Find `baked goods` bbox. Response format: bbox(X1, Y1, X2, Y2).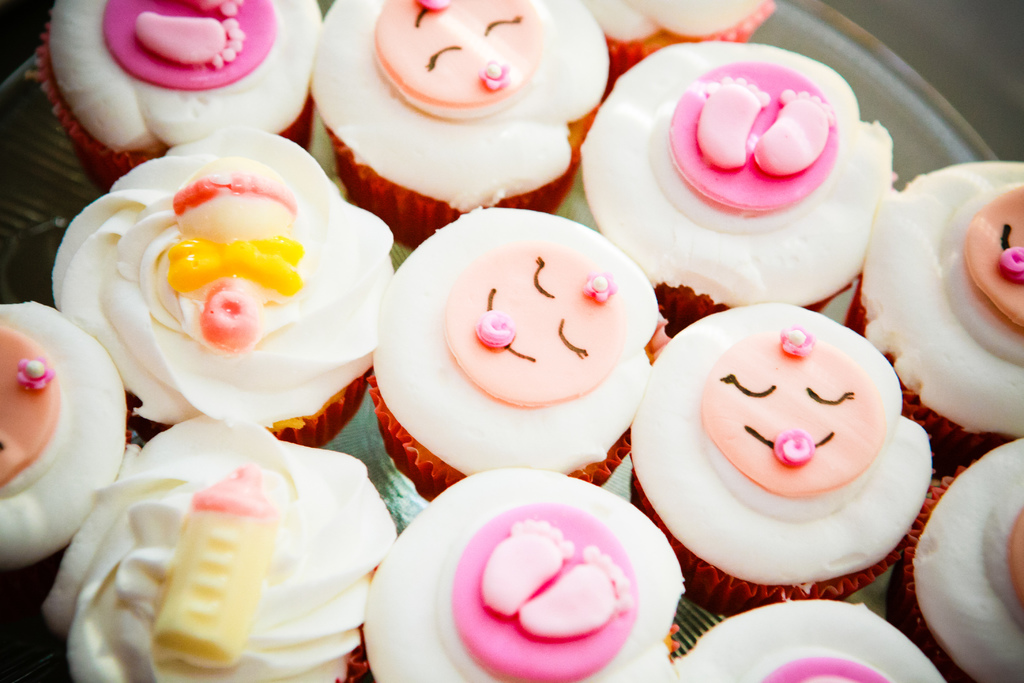
bbox(43, 0, 315, 194).
